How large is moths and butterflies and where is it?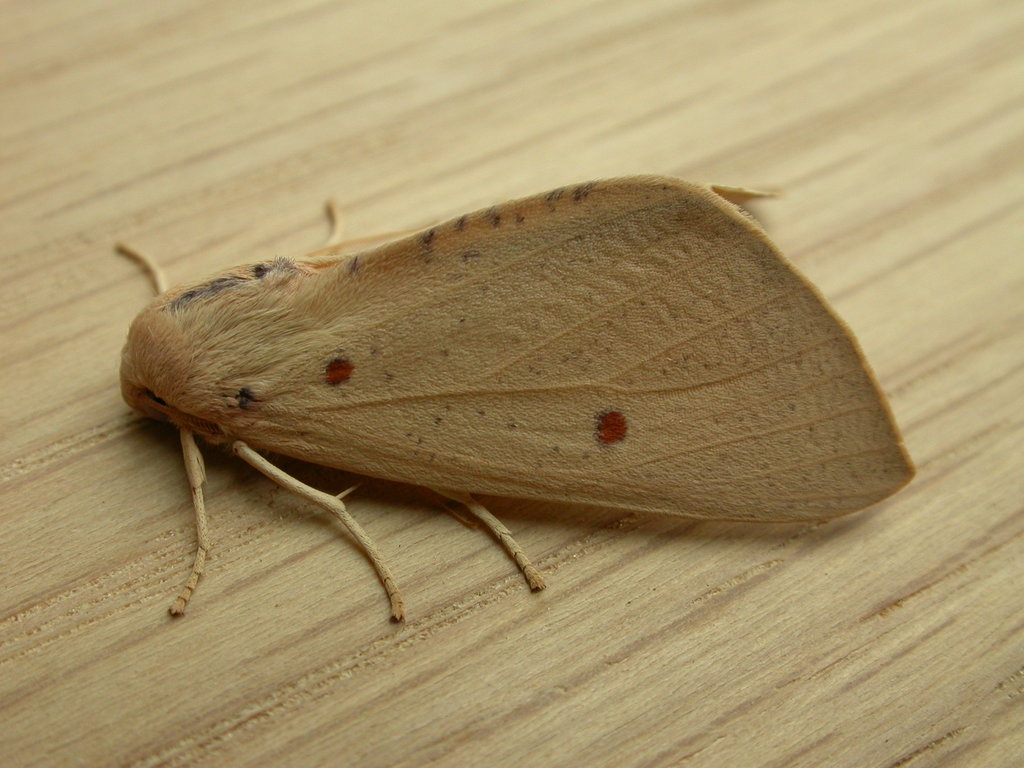
Bounding box: 118:168:927:627.
